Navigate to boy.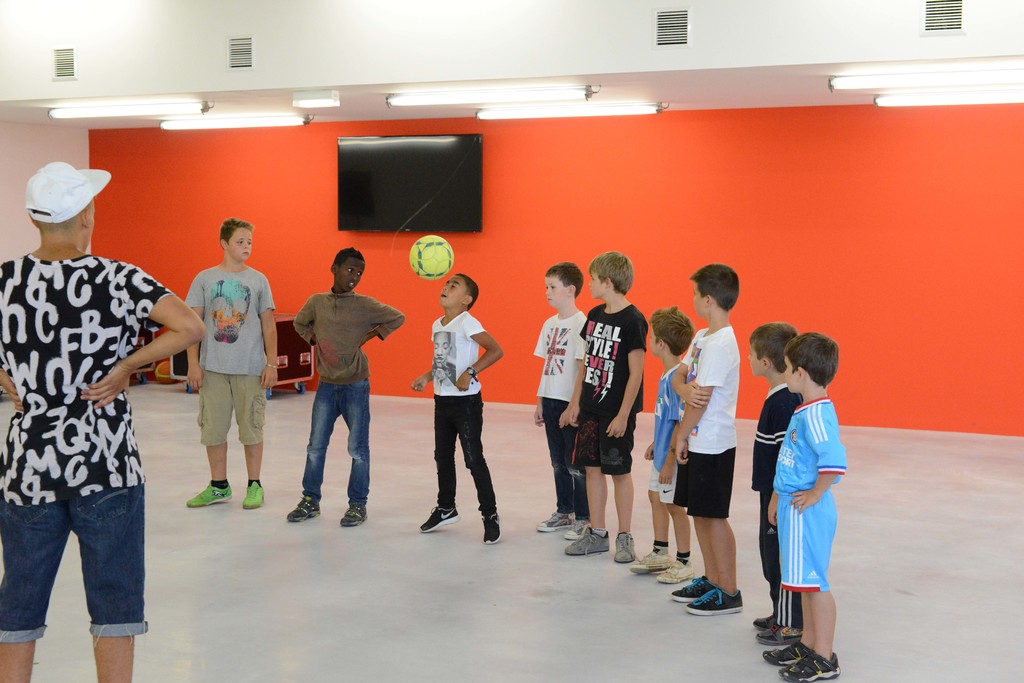
Navigation target: region(762, 331, 845, 682).
